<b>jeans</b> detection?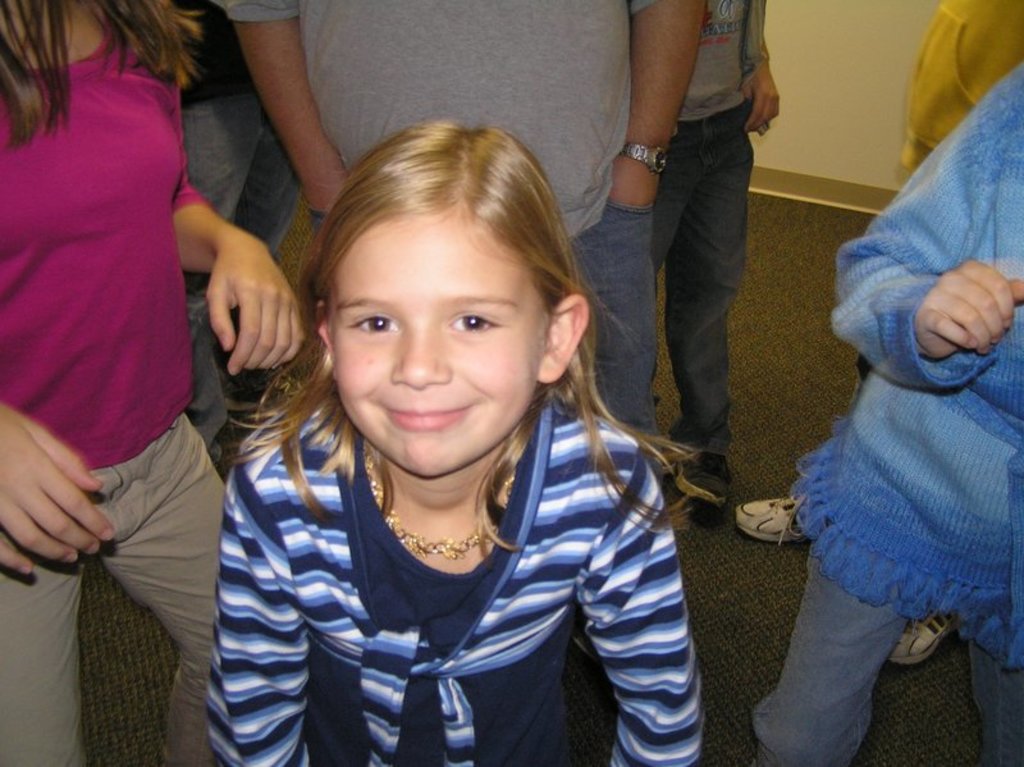
bbox=(177, 92, 303, 465)
